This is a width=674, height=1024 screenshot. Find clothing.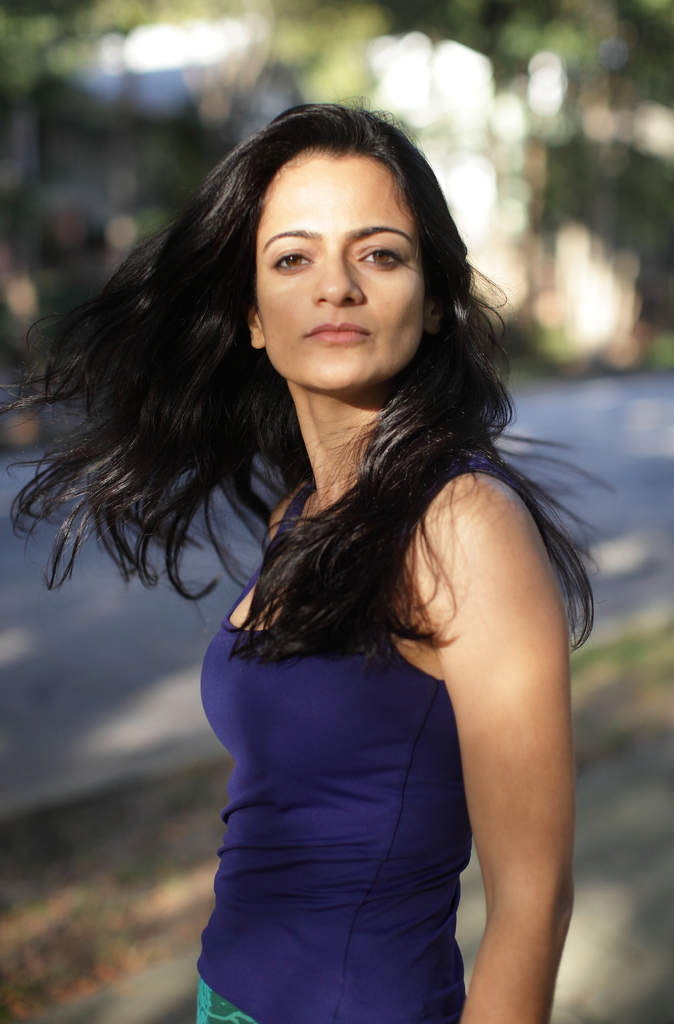
Bounding box: (left=141, top=301, right=568, bottom=952).
